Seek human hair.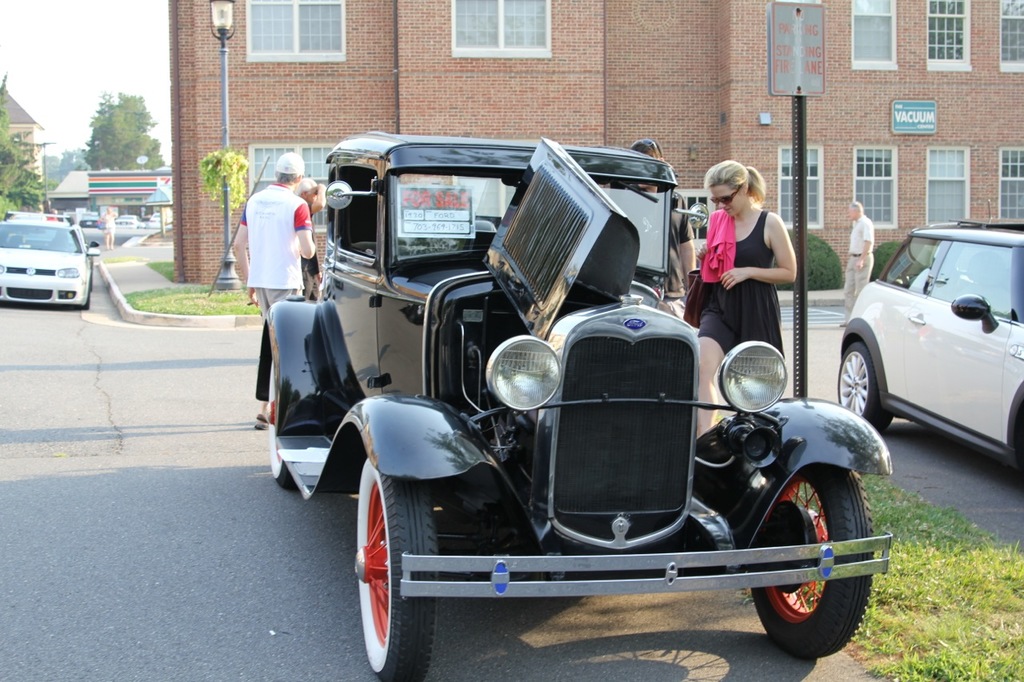
crop(295, 177, 316, 197).
